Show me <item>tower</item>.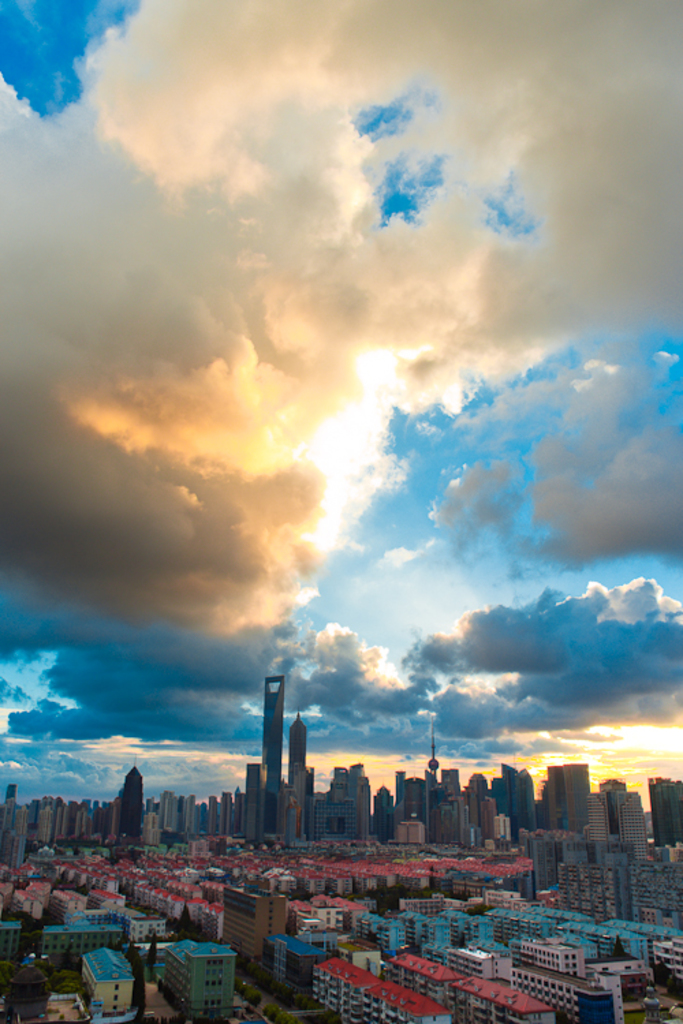
<item>tower</item> is here: (261,676,285,841).
